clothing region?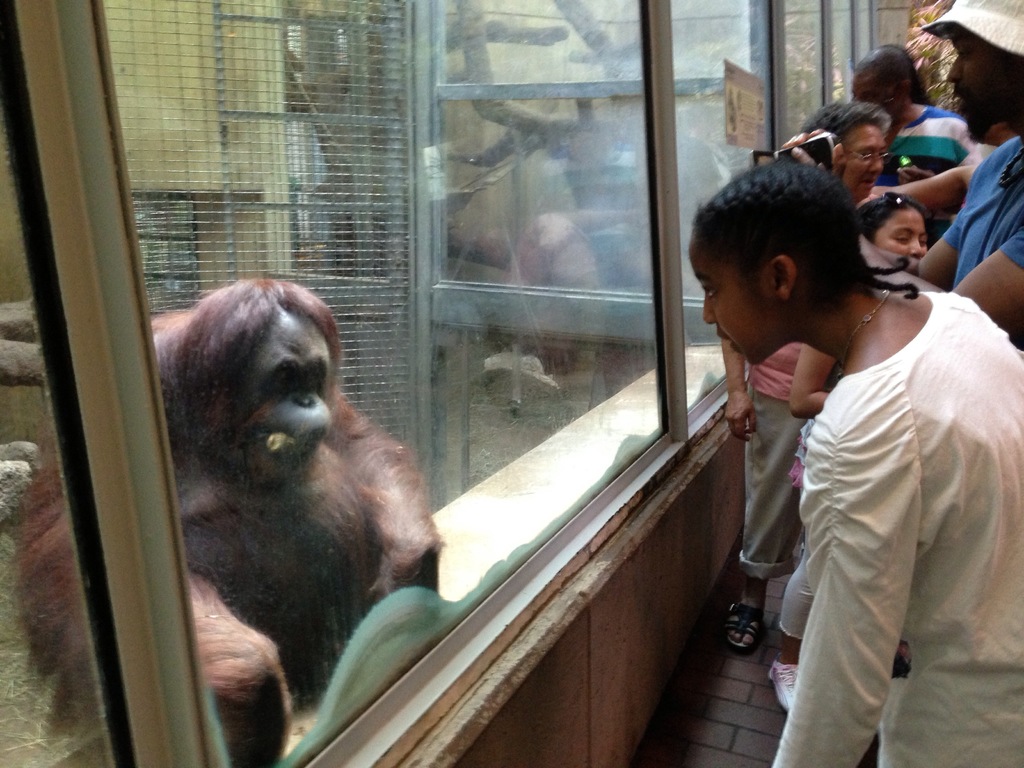
detection(740, 336, 805, 585)
